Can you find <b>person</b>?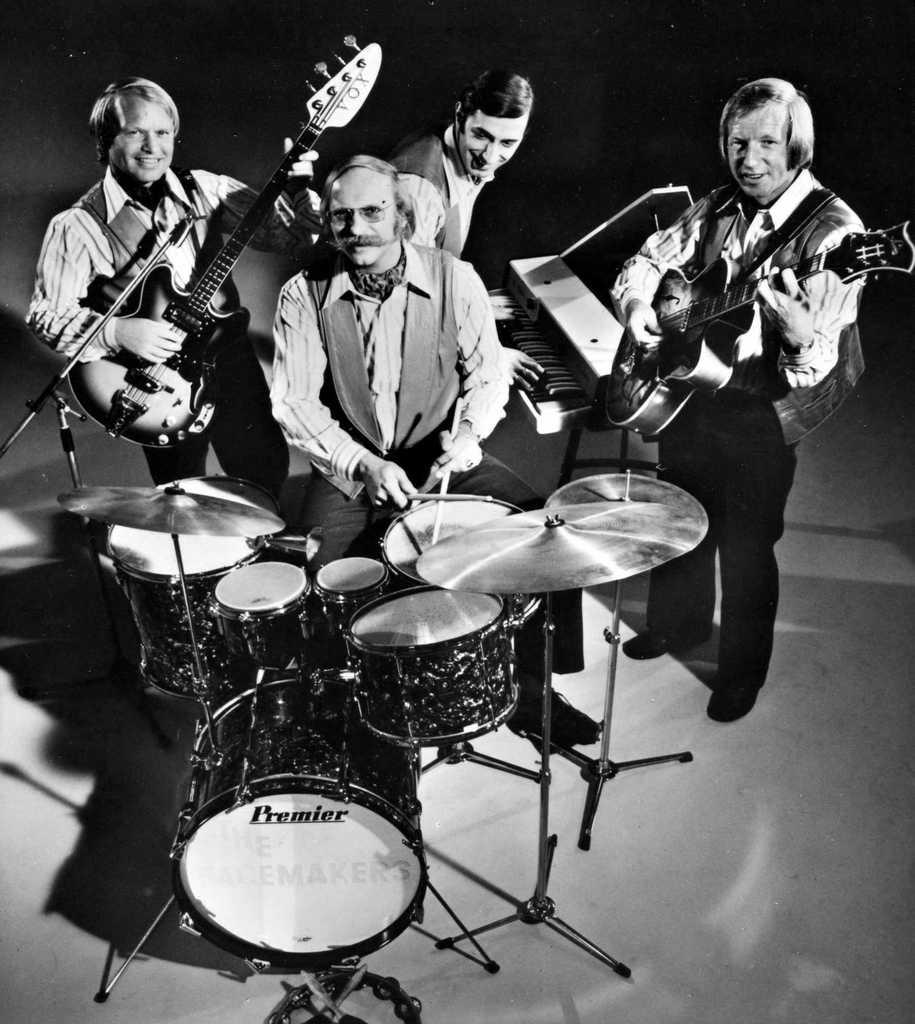
Yes, bounding box: <box>622,42,855,751</box>.
